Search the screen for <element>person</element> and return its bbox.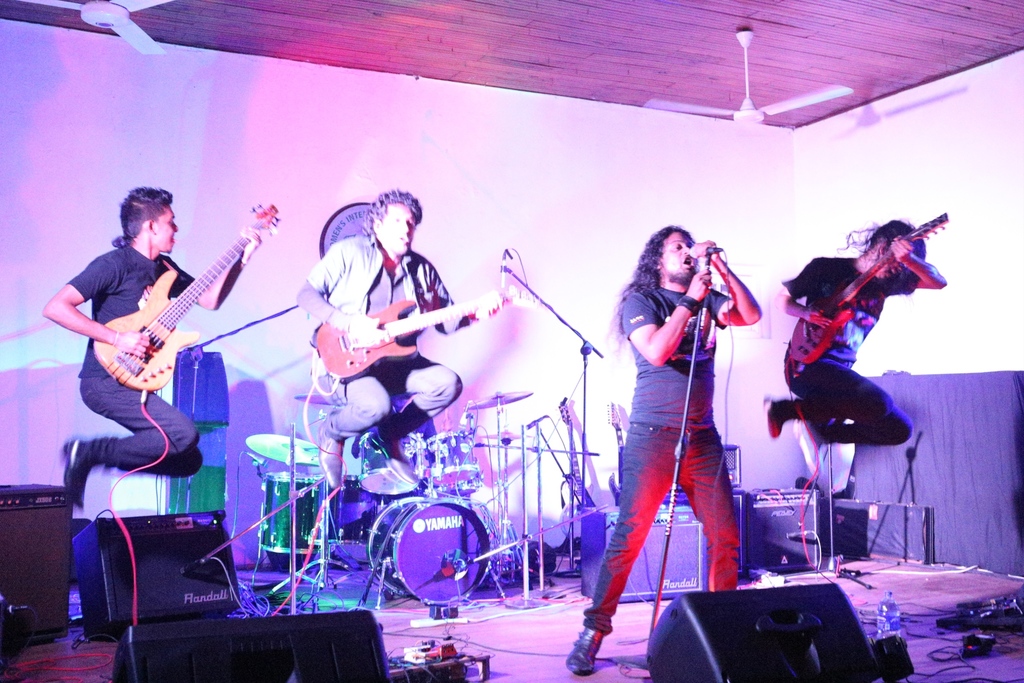
Found: BBox(295, 184, 498, 478).
